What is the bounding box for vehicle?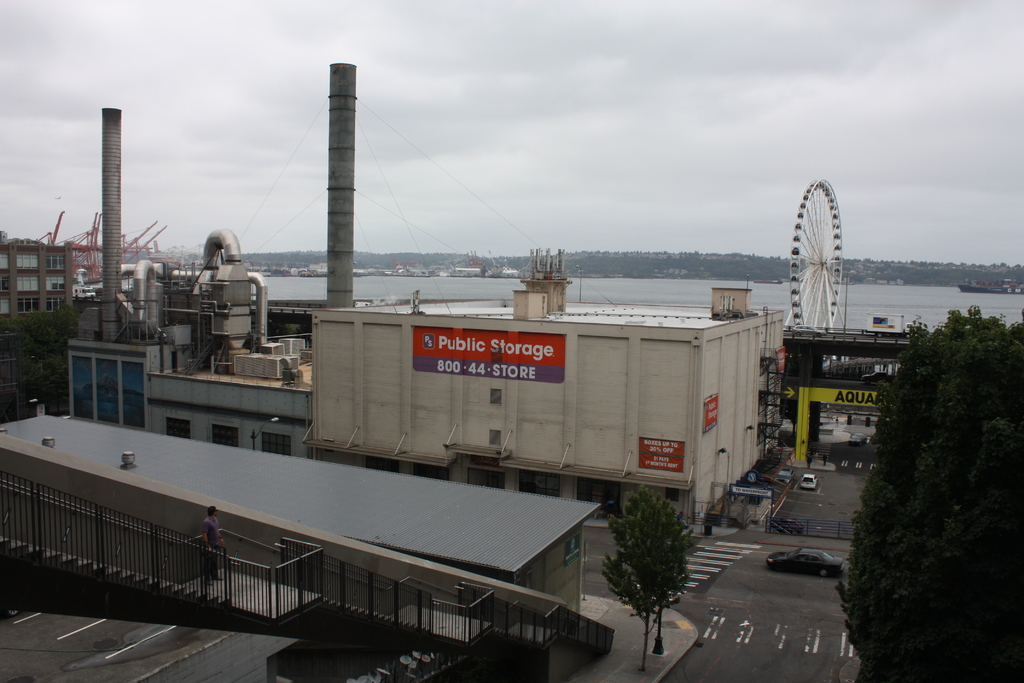
x1=765 y1=548 x2=845 y2=576.
